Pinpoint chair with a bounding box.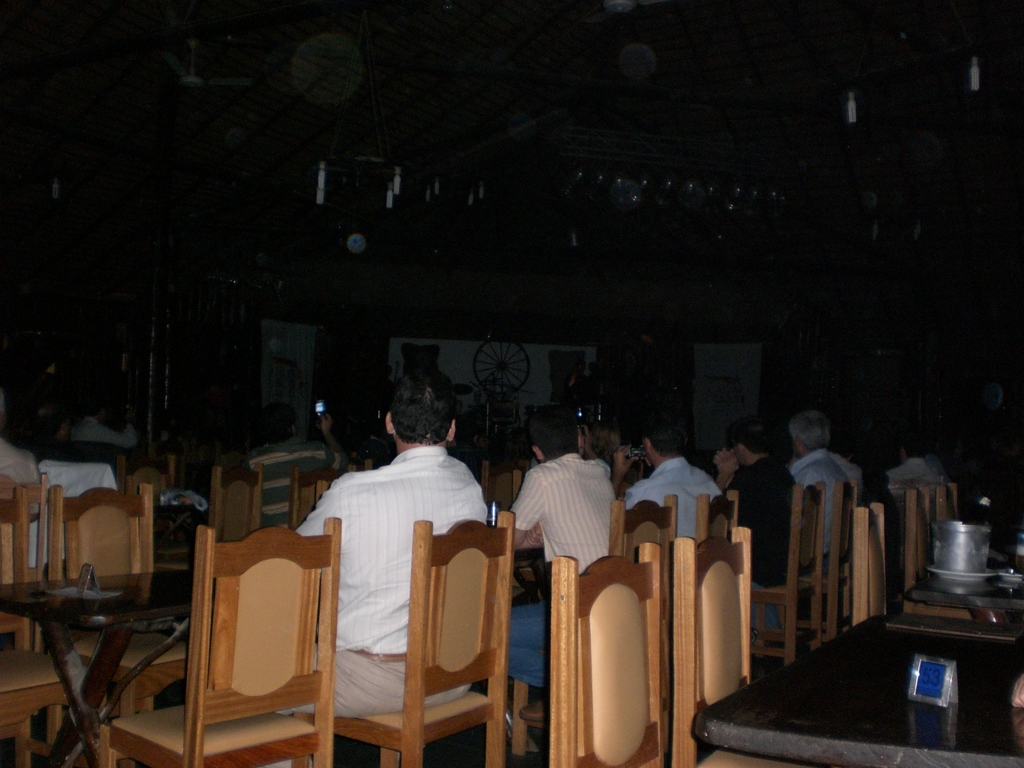
<bbox>907, 483, 932, 598</bbox>.
